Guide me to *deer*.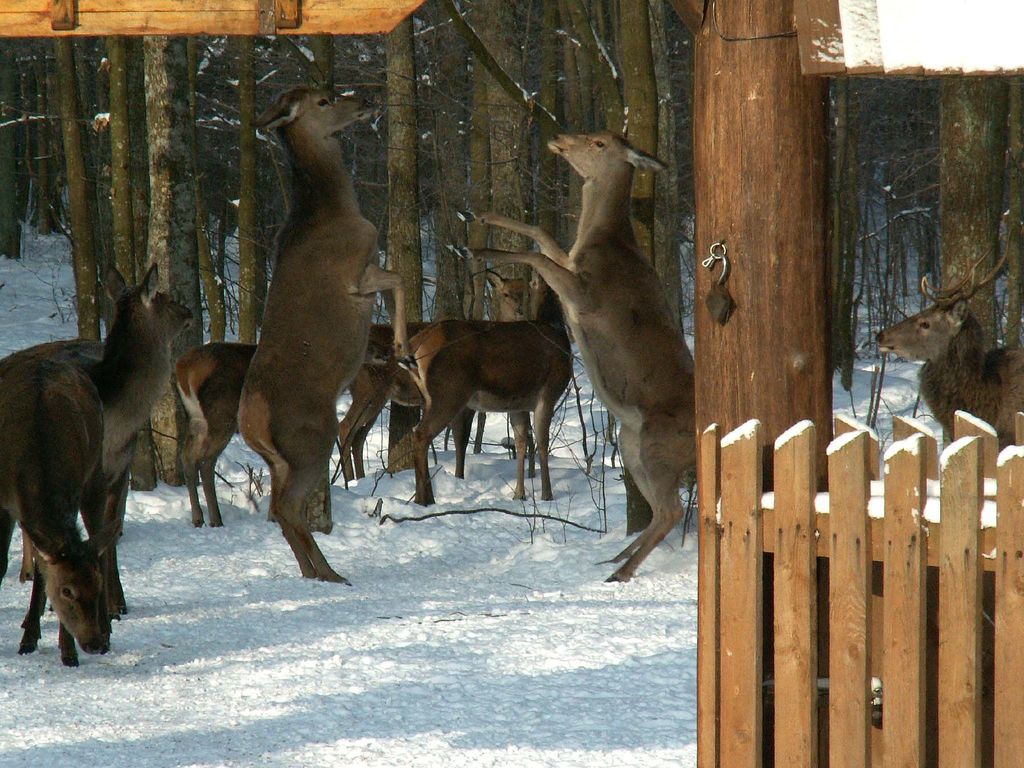
Guidance: region(0, 261, 193, 622).
